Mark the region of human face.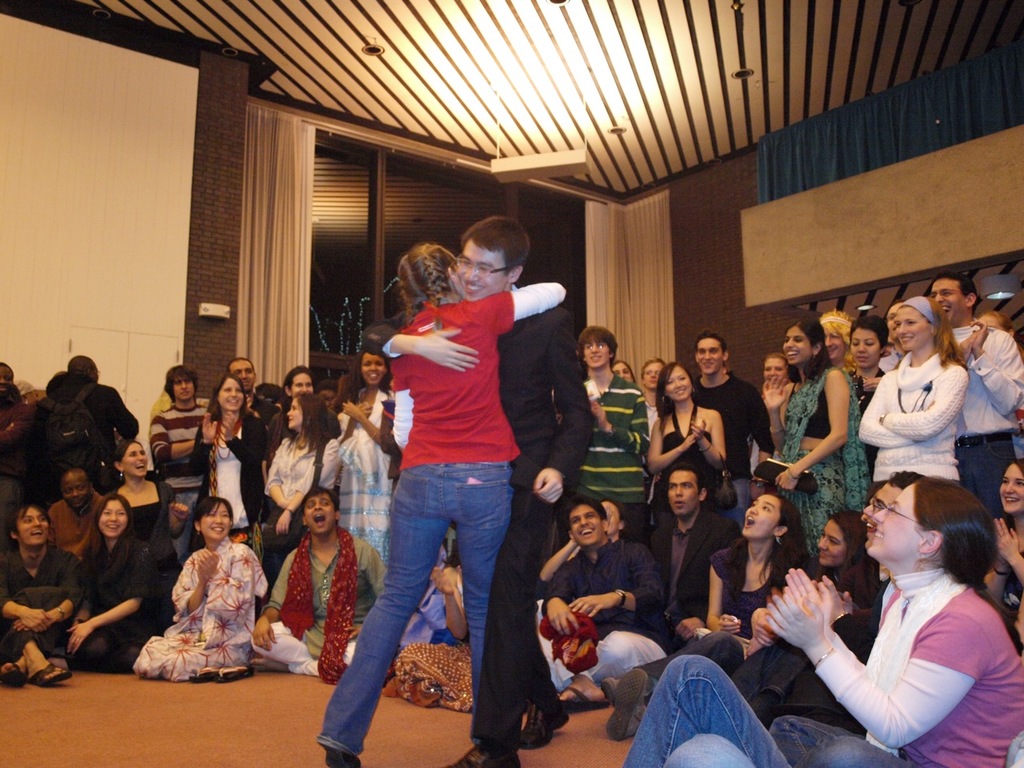
Region: l=226, t=359, r=254, b=383.
